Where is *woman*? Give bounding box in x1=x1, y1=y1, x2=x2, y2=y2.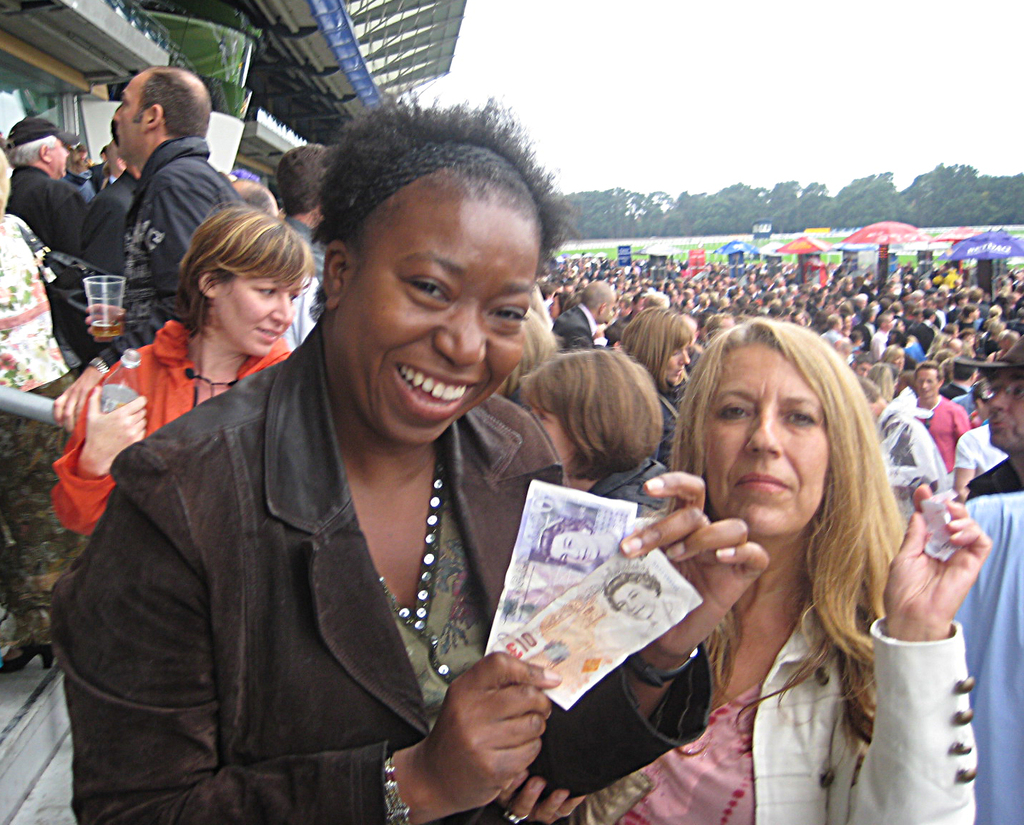
x1=608, y1=305, x2=696, y2=427.
